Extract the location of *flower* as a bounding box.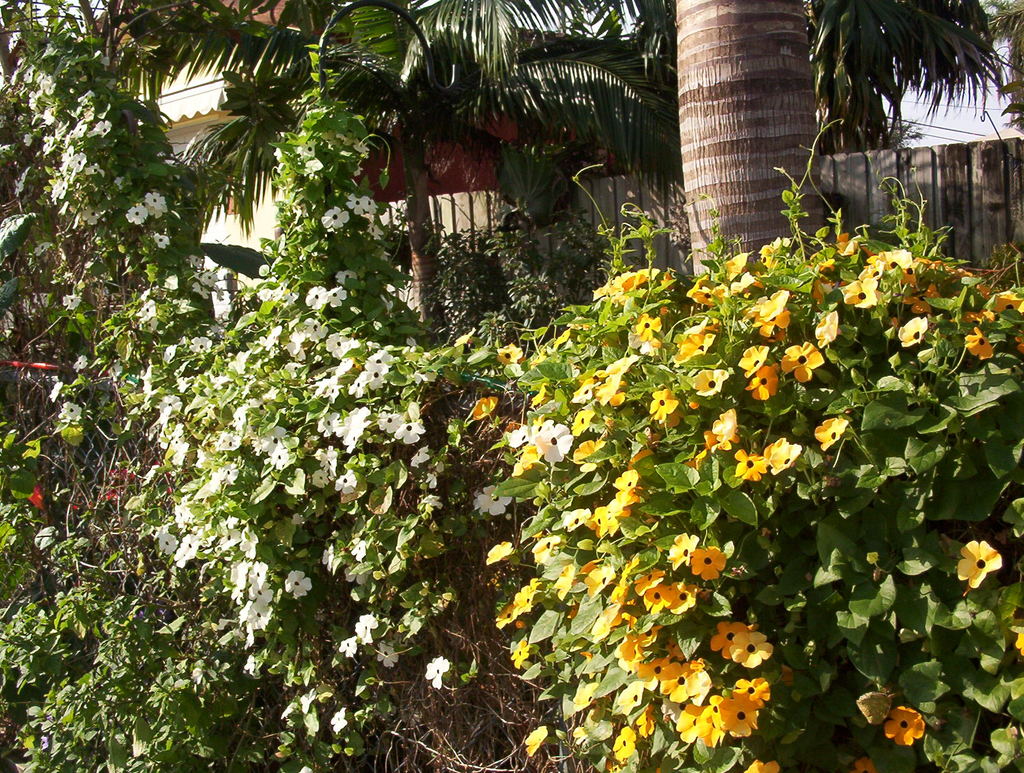
rect(685, 543, 726, 580).
